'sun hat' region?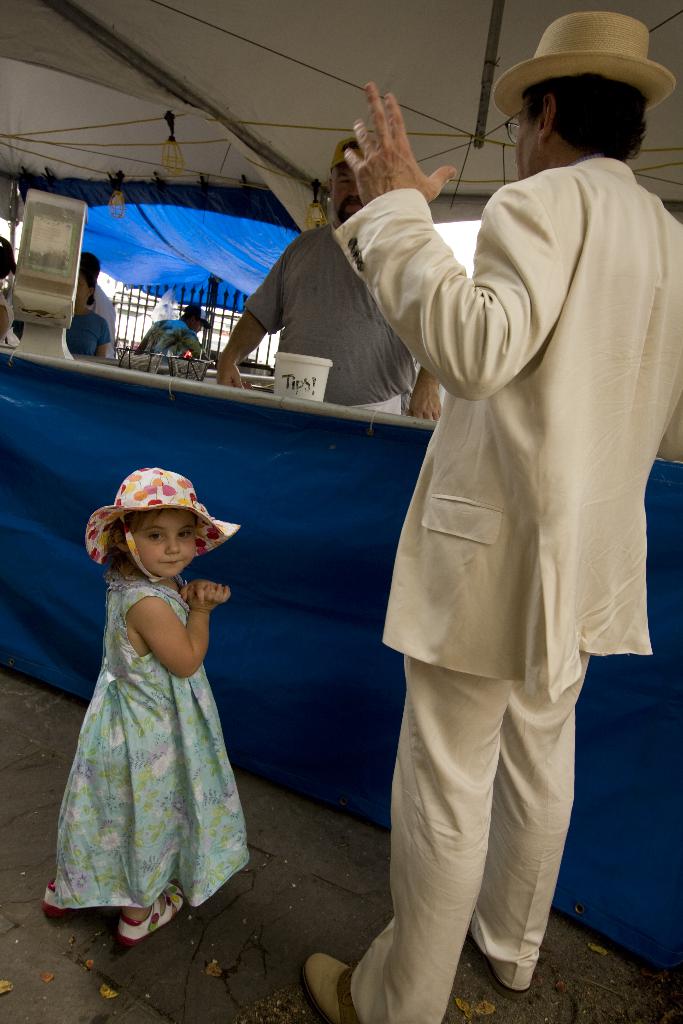
(x1=491, y1=11, x2=673, y2=128)
